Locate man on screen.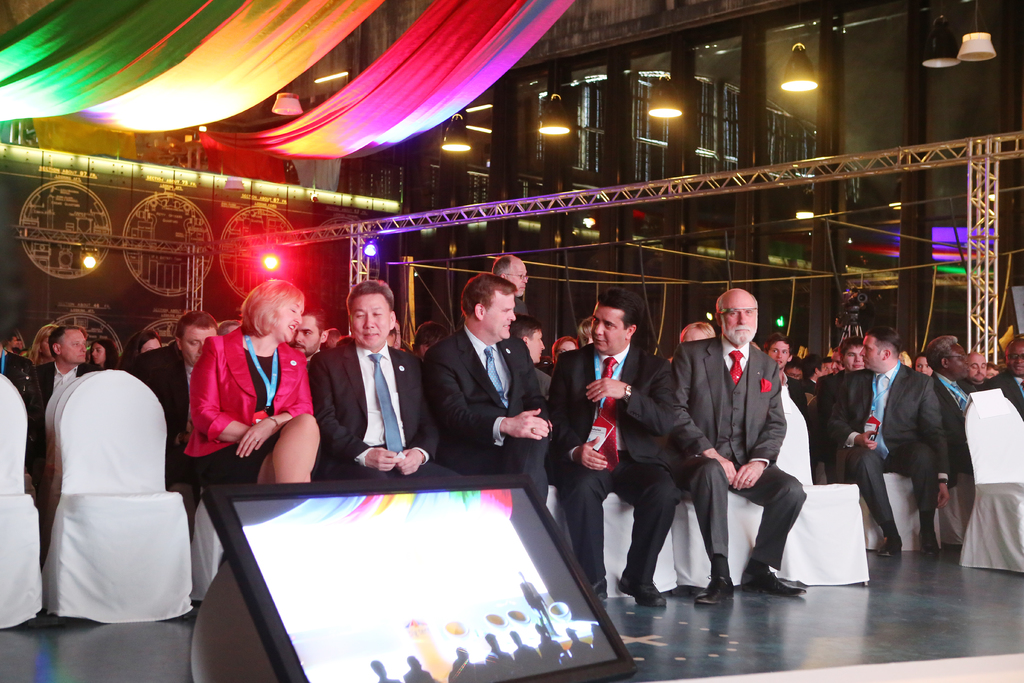
On screen at <region>536, 622, 573, 671</region>.
